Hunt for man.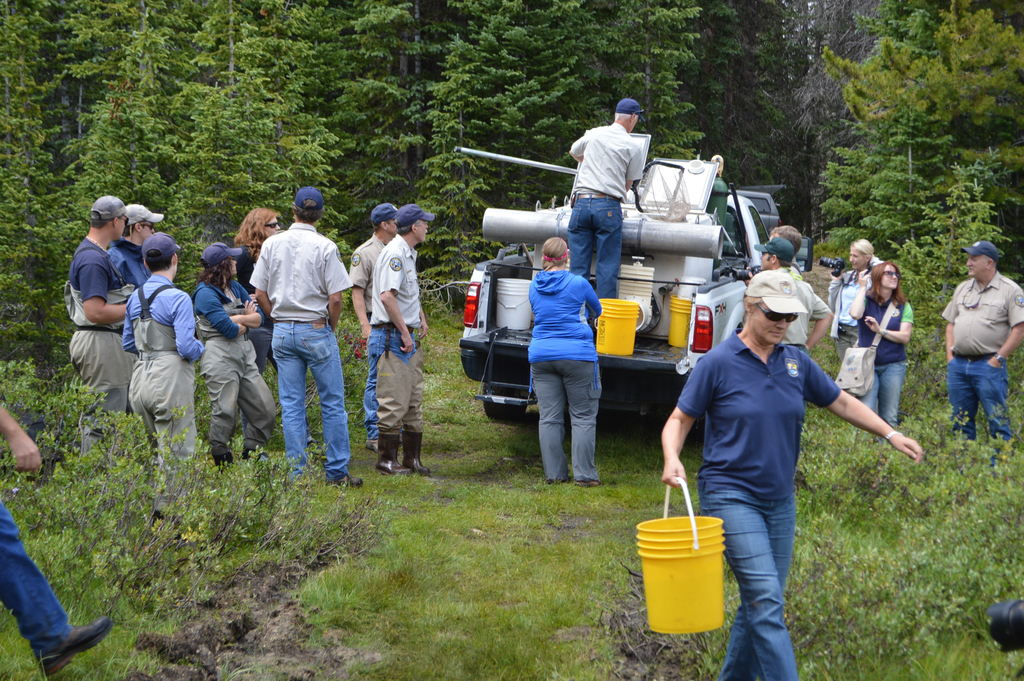
Hunted down at region(362, 188, 442, 484).
